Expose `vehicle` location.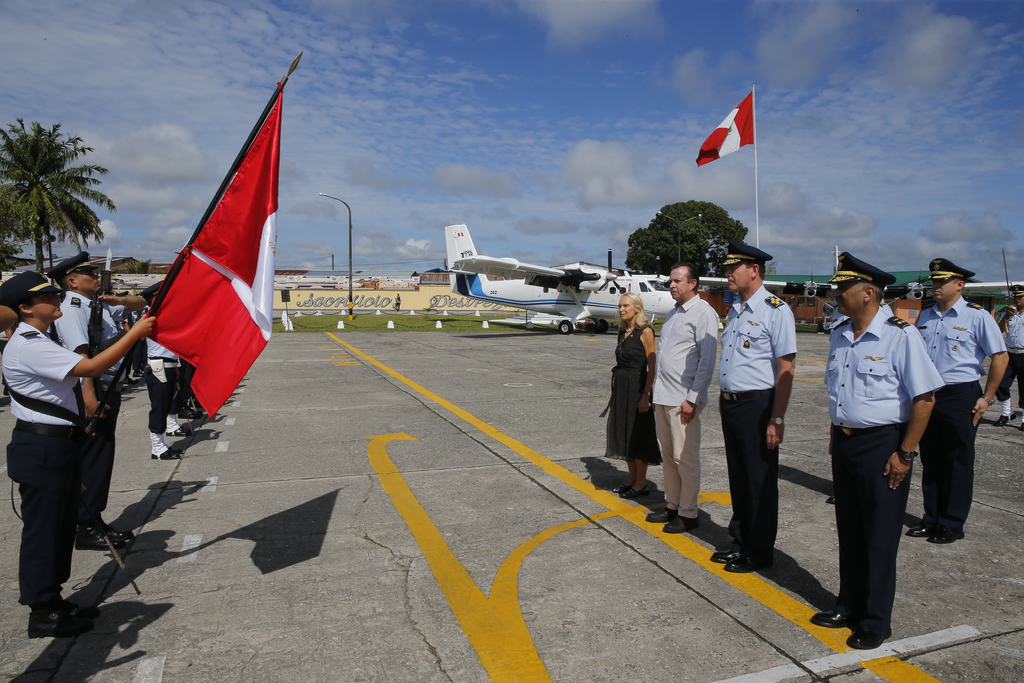
Exposed at 870,279,1021,299.
